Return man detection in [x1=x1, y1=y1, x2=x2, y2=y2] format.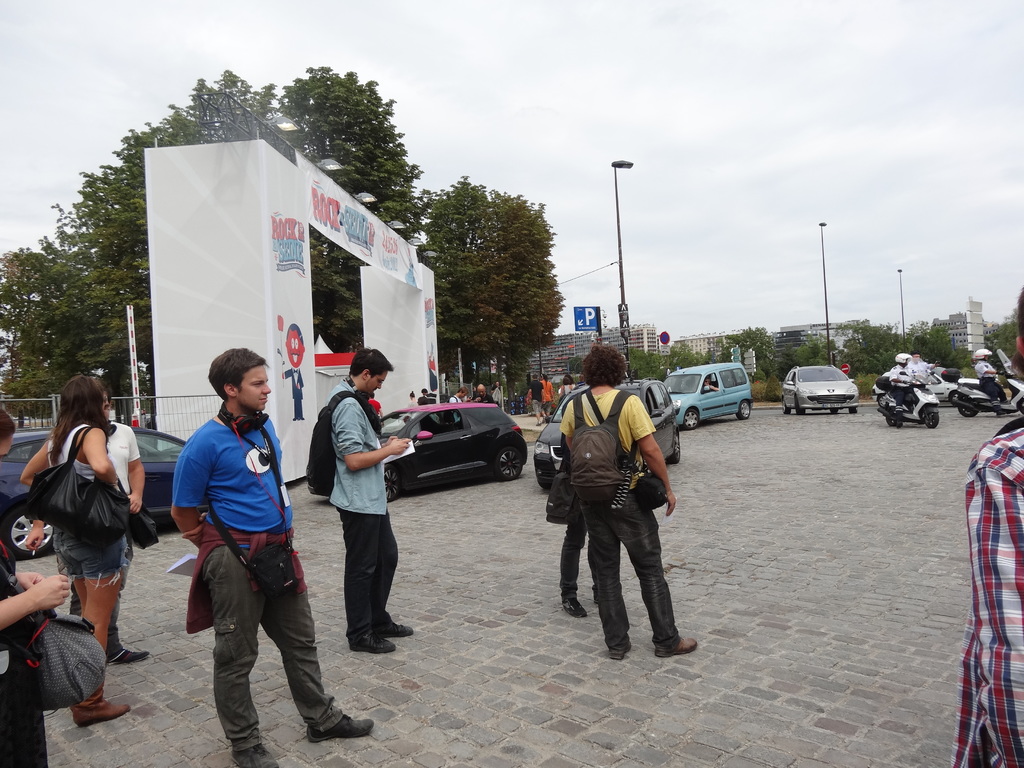
[x1=309, y1=356, x2=399, y2=668].
